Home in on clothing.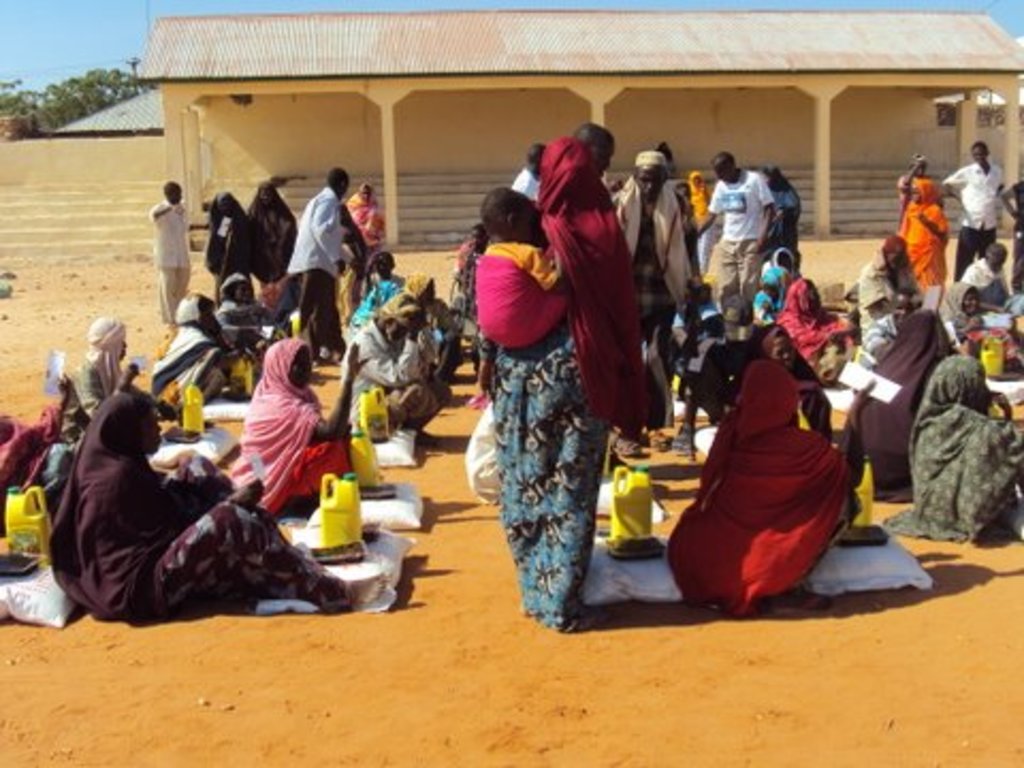
Homed in at l=845, t=314, r=892, b=365.
